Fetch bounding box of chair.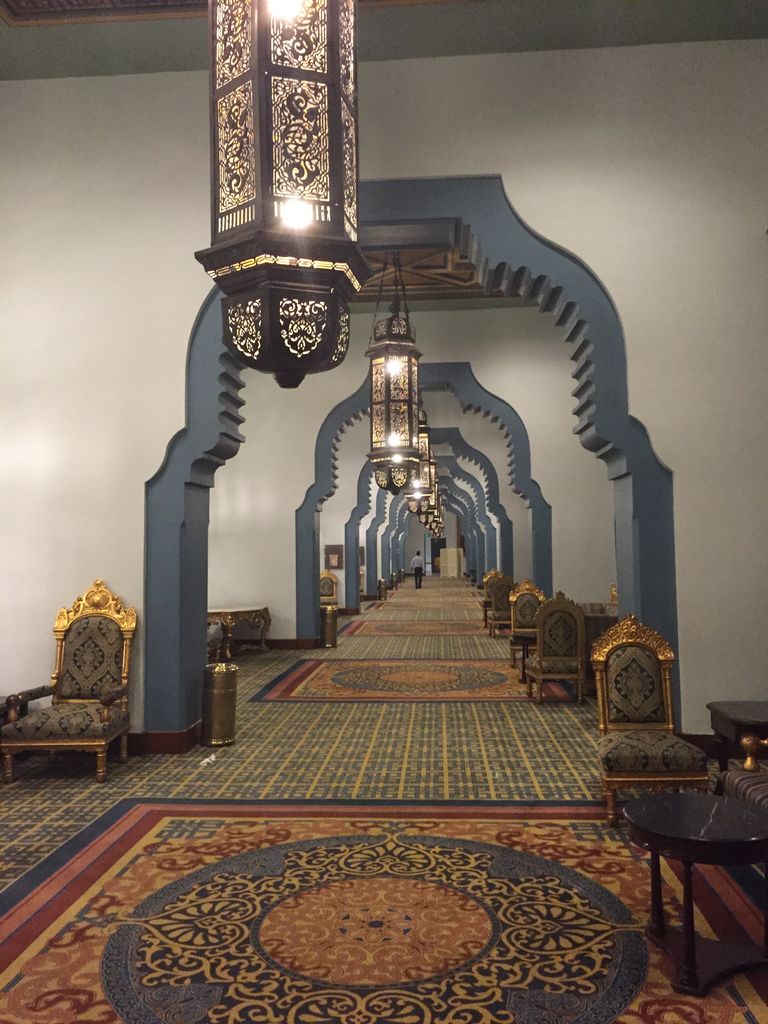
Bbox: 0:591:138:783.
